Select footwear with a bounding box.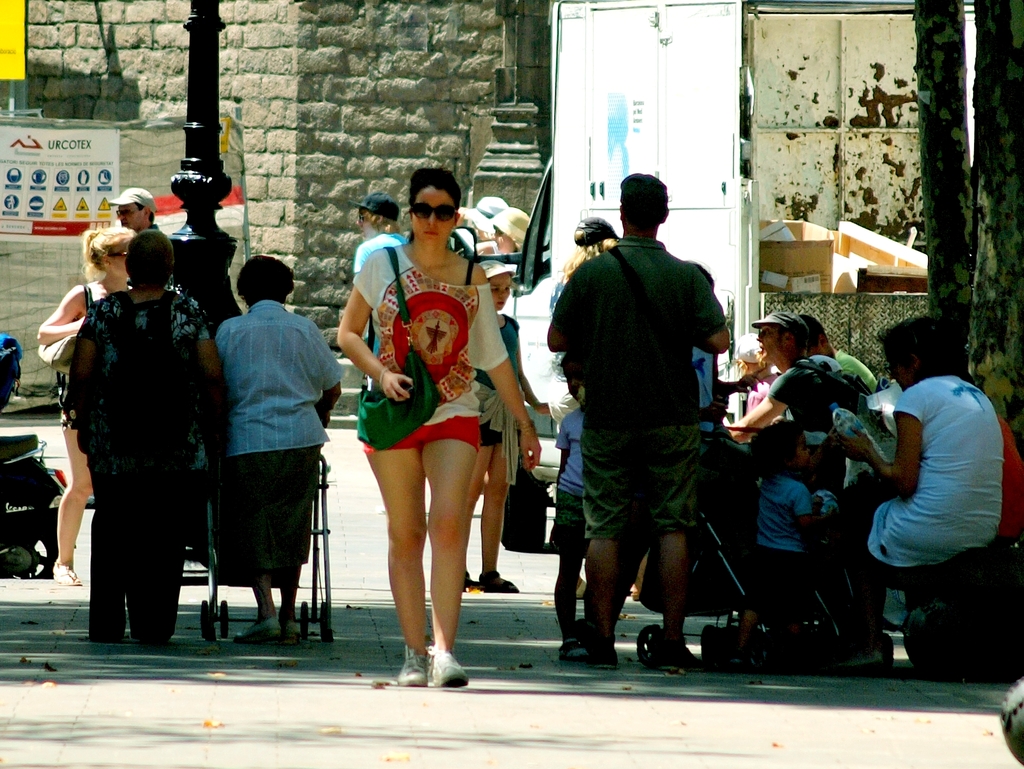
box(655, 636, 687, 679).
